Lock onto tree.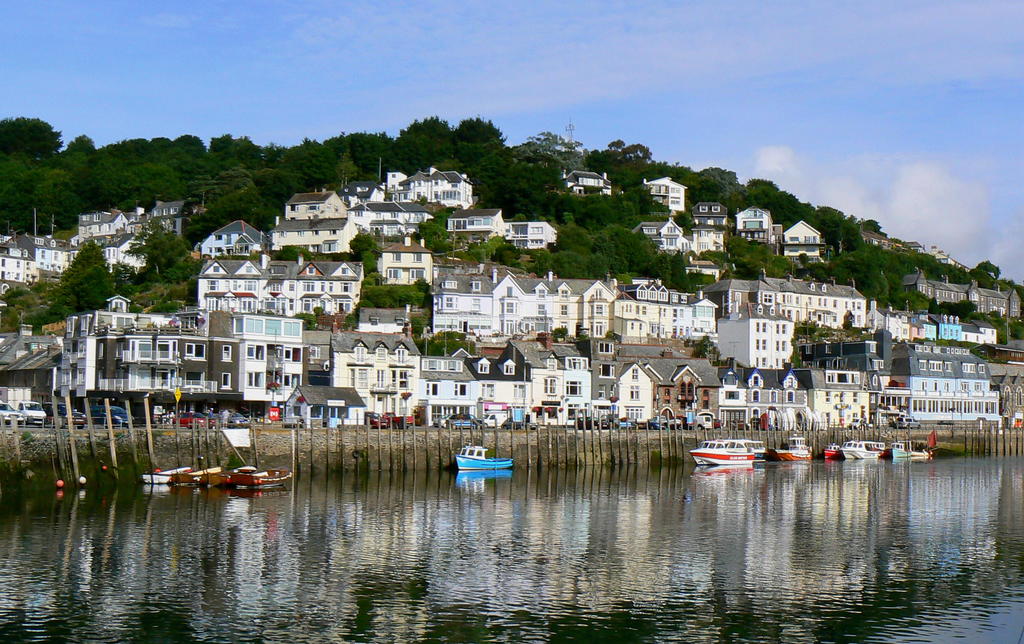
Locked: 922, 291, 947, 316.
